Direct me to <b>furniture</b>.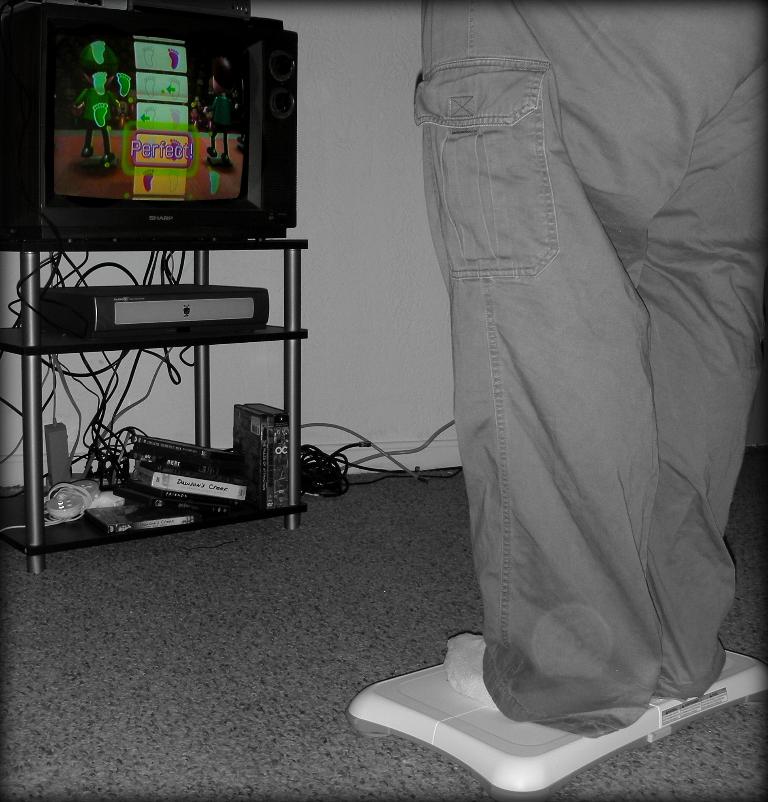
Direction: (left=0, top=236, right=307, bottom=578).
